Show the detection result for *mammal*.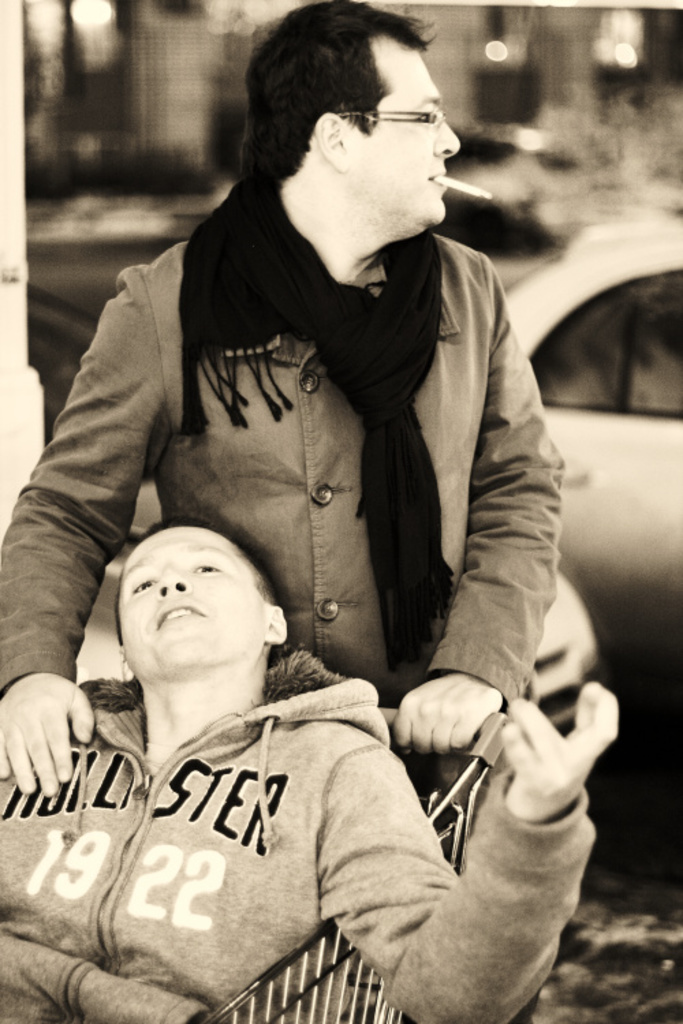
detection(0, 513, 619, 1023).
